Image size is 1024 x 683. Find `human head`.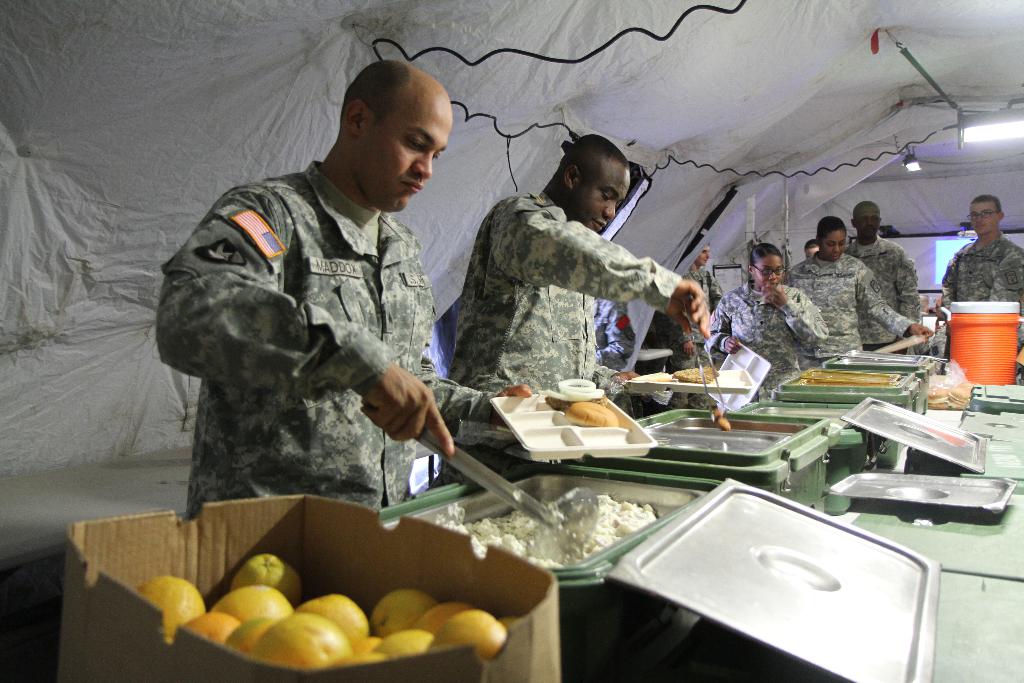
745, 243, 786, 290.
